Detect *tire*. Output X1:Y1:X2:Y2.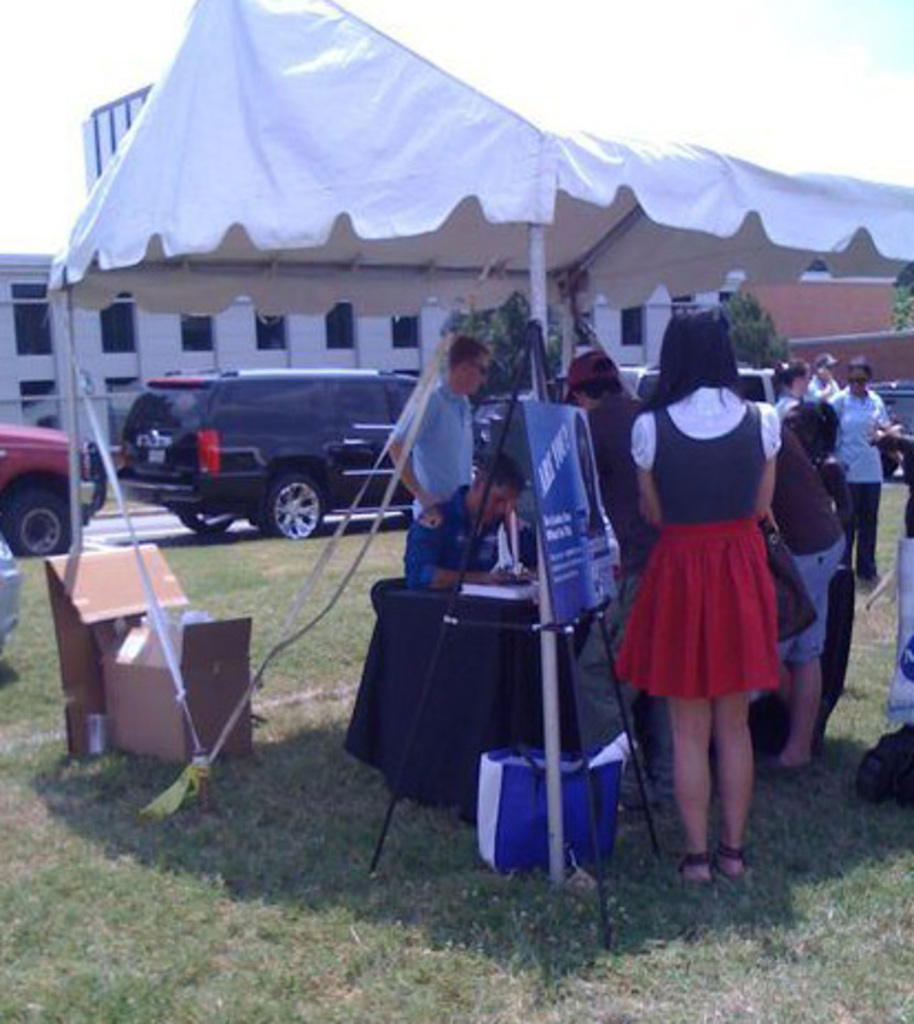
238:446:333:536.
